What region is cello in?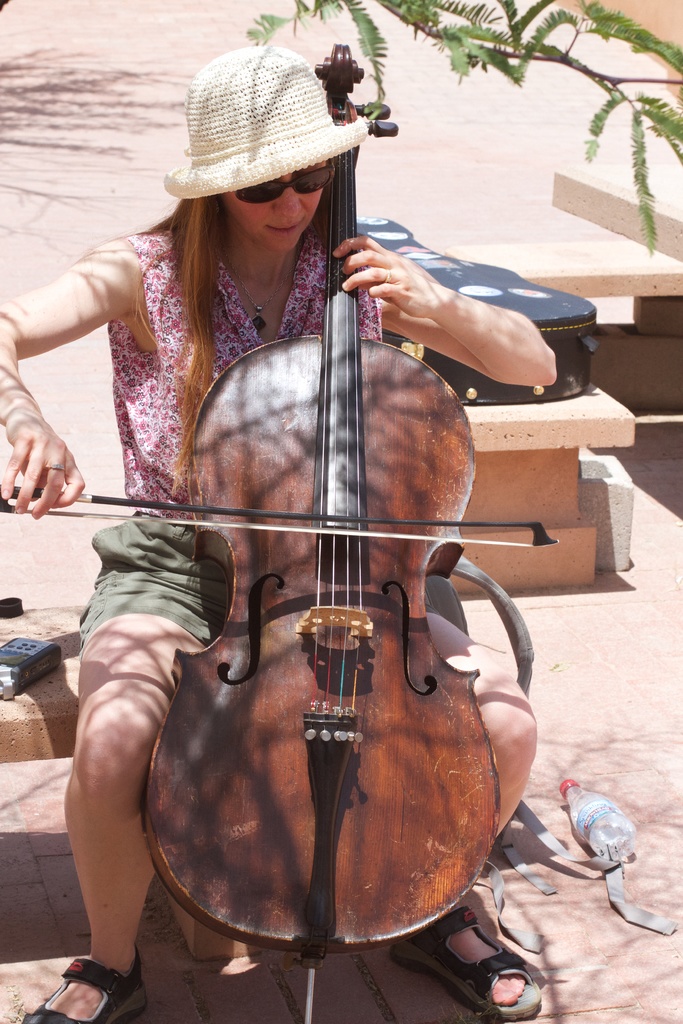
box(0, 42, 558, 1023).
